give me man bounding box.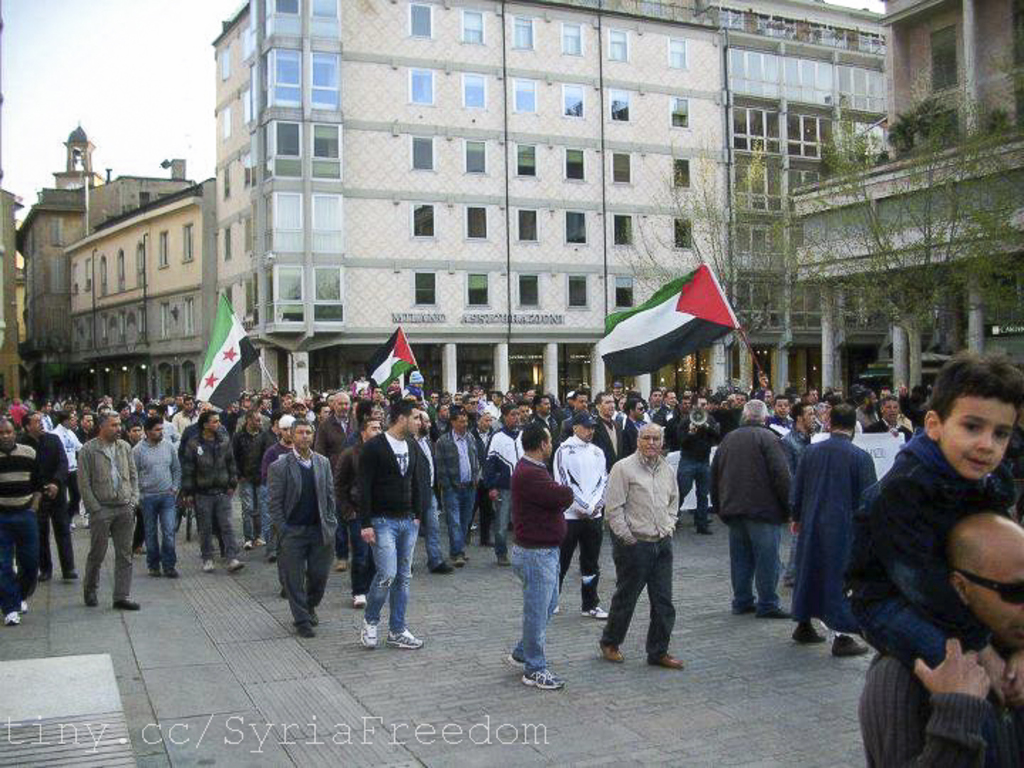
23,415,78,586.
